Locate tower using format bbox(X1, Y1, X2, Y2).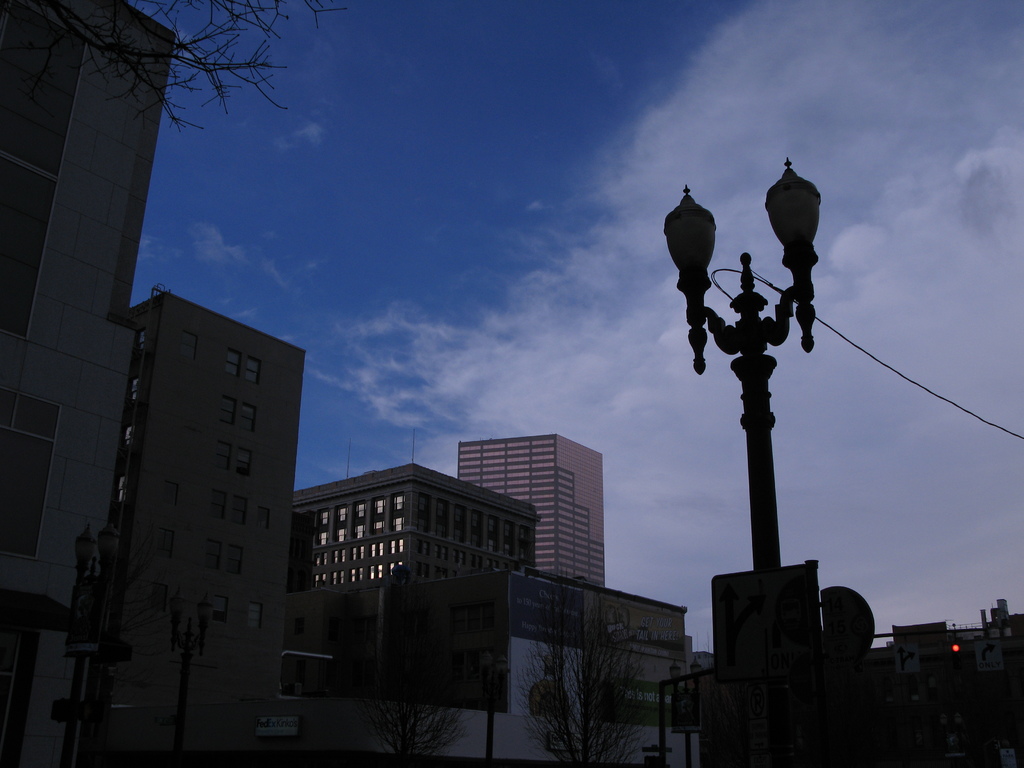
bbox(287, 424, 546, 590).
